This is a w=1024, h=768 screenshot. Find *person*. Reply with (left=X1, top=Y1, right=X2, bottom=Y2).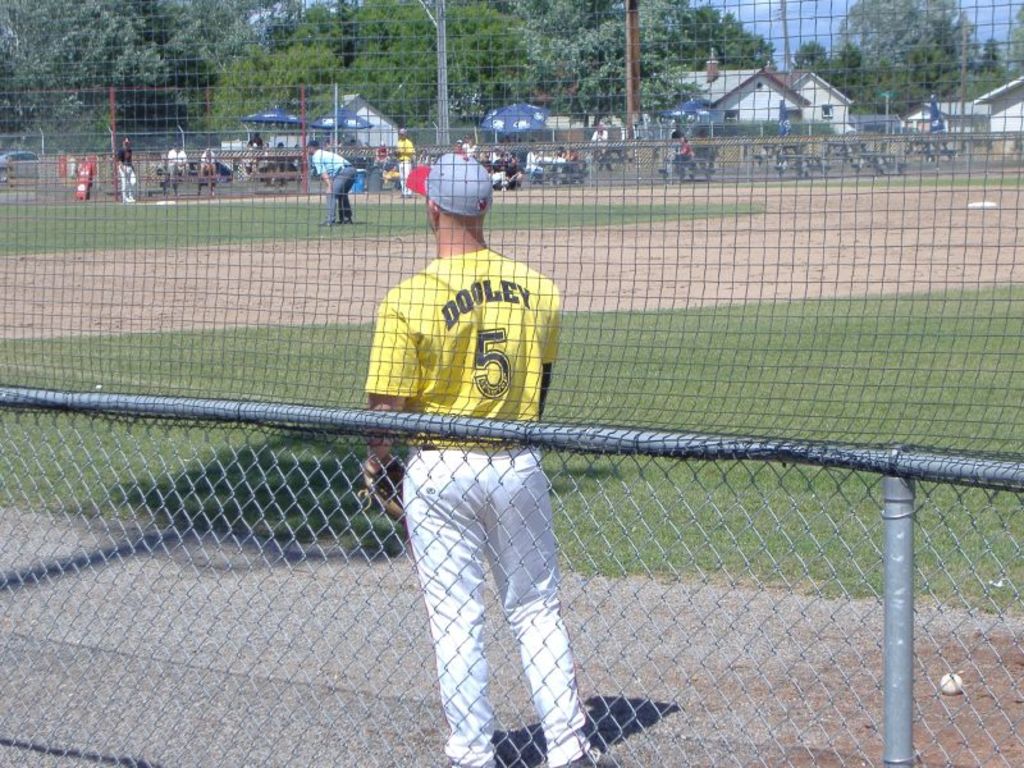
(left=392, top=129, right=419, bottom=196).
